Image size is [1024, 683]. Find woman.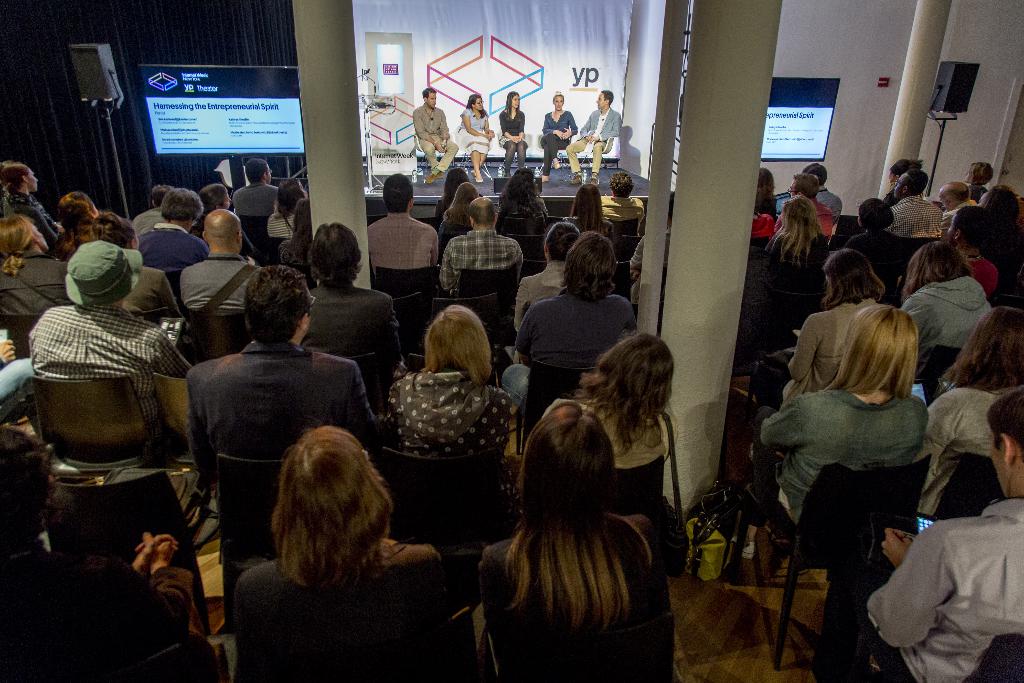
[left=876, top=155, right=924, bottom=210].
